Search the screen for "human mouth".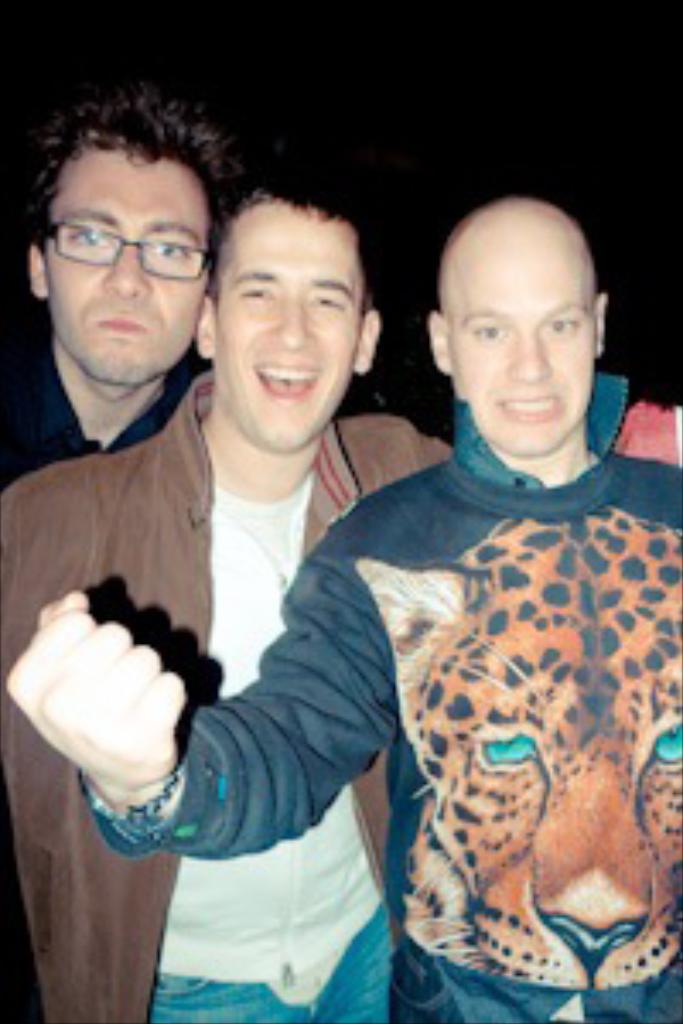
Found at l=249, t=352, r=328, b=410.
